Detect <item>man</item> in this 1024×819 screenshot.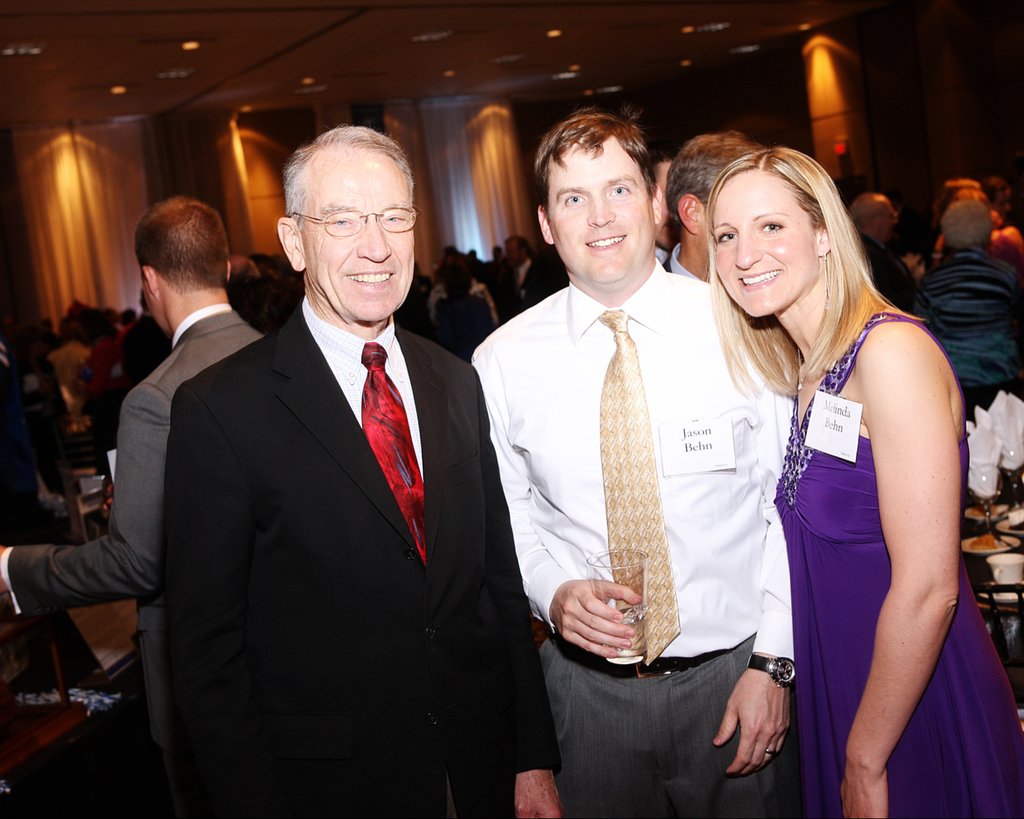
Detection: detection(662, 126, 776, 283).
